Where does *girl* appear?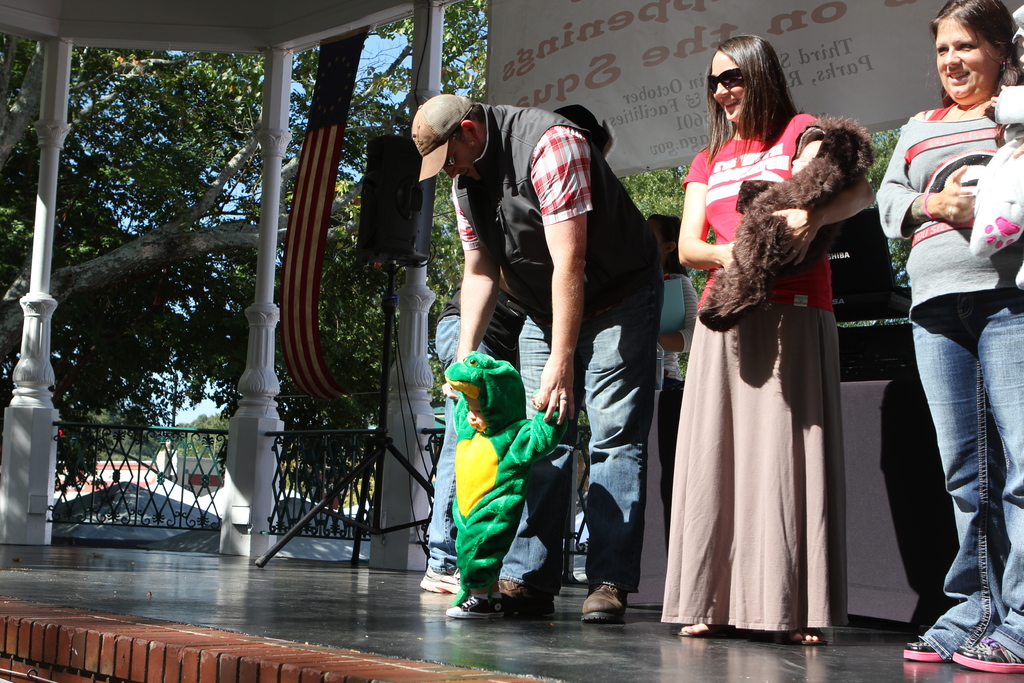
Appears at 667 28 845 662.
